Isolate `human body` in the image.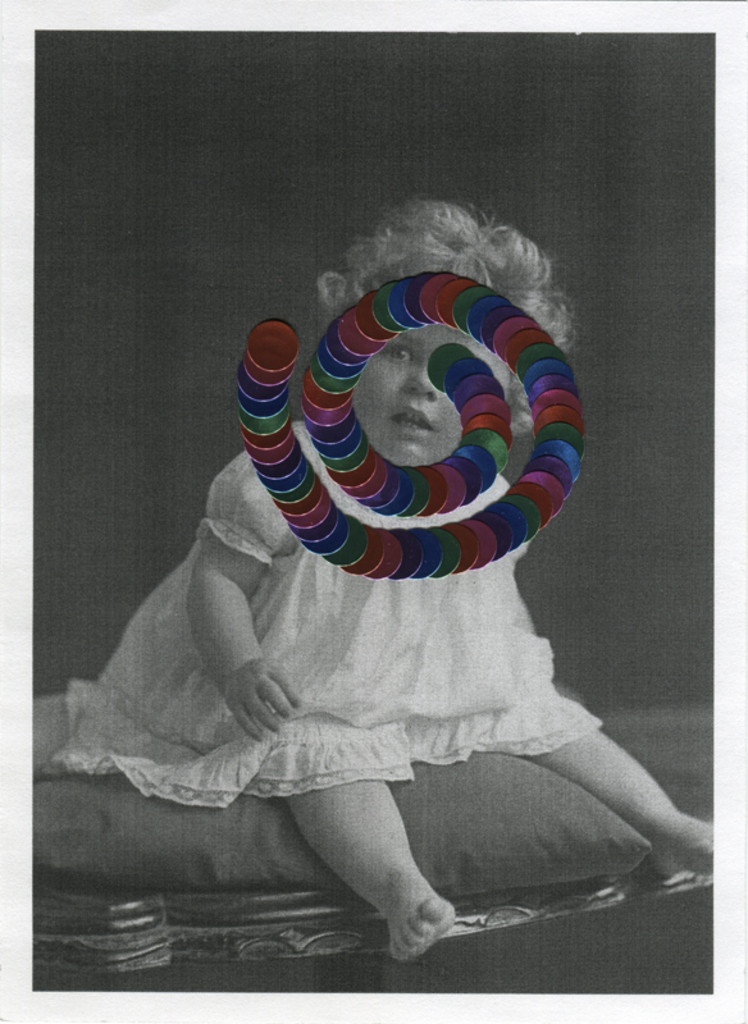
Isolated region: box=[79, 233, 643, 973].
